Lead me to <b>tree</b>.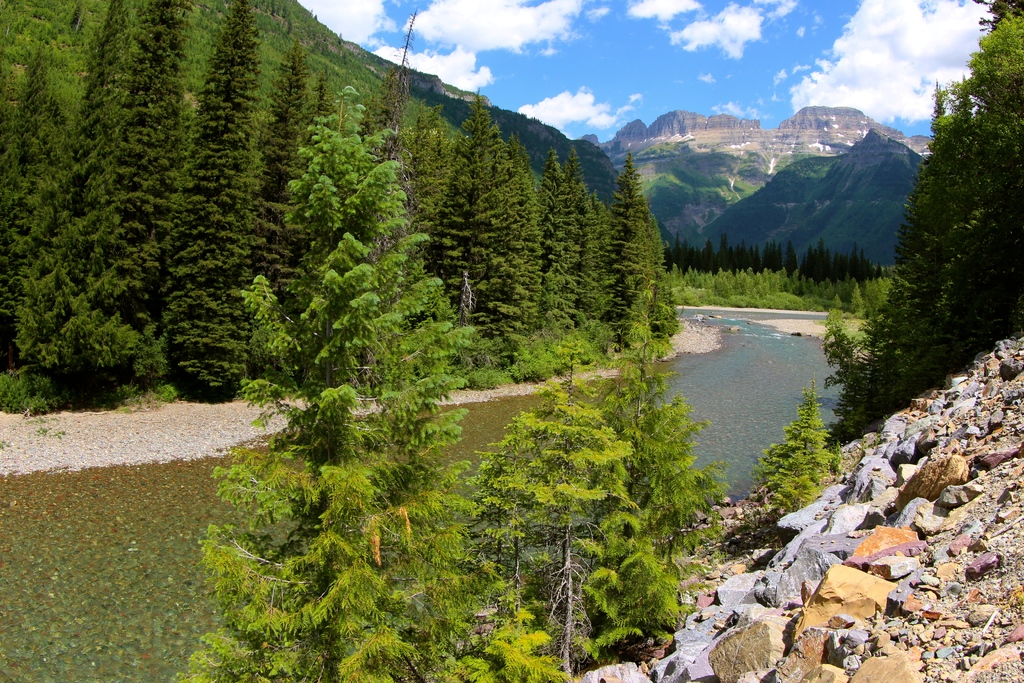
Lead to Rect(444, 103, 494, 302).
